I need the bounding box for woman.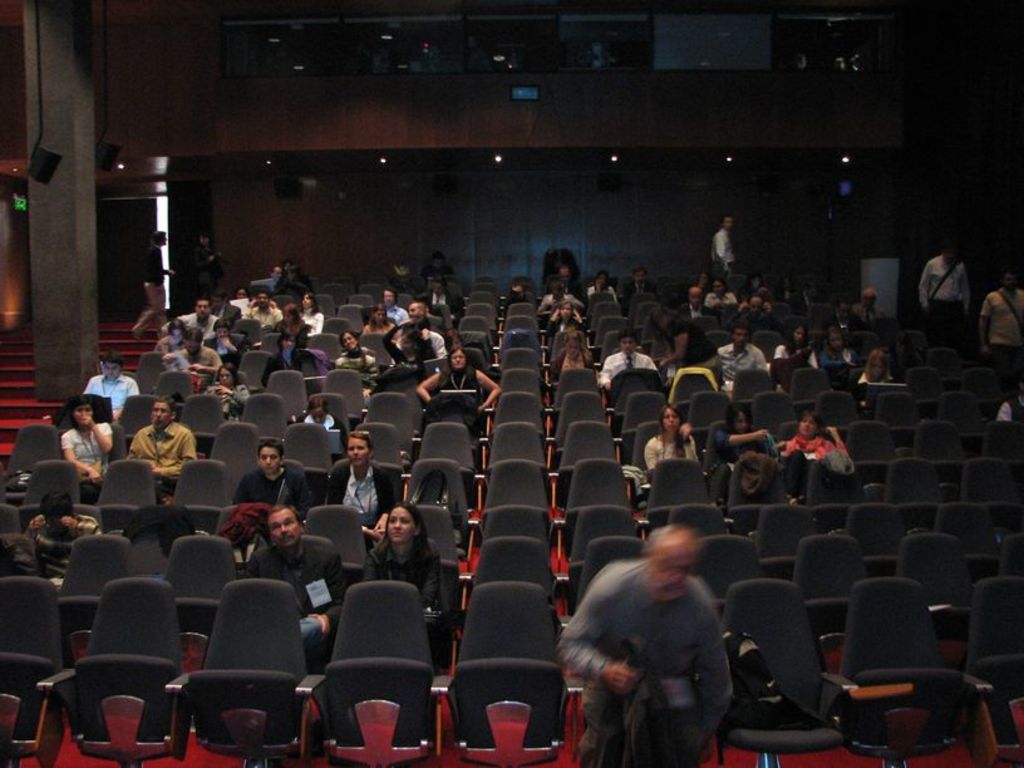
Here it is: l=648, t=403, r=704, b=476.
